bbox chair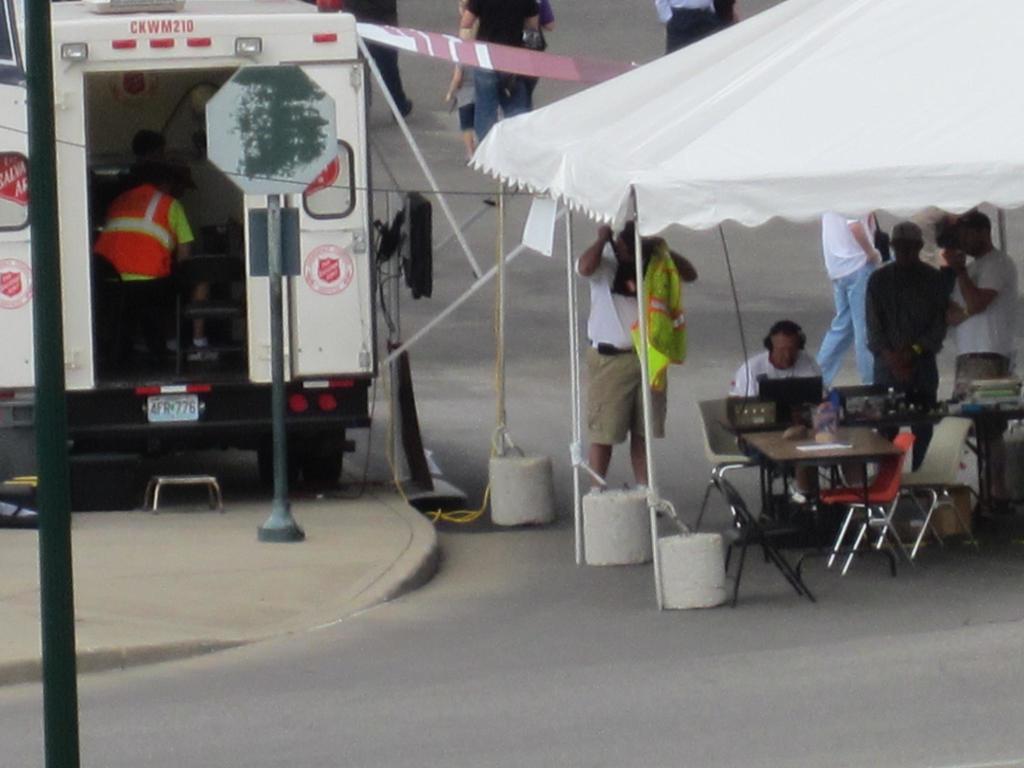
[876, 413, 973, 544]
